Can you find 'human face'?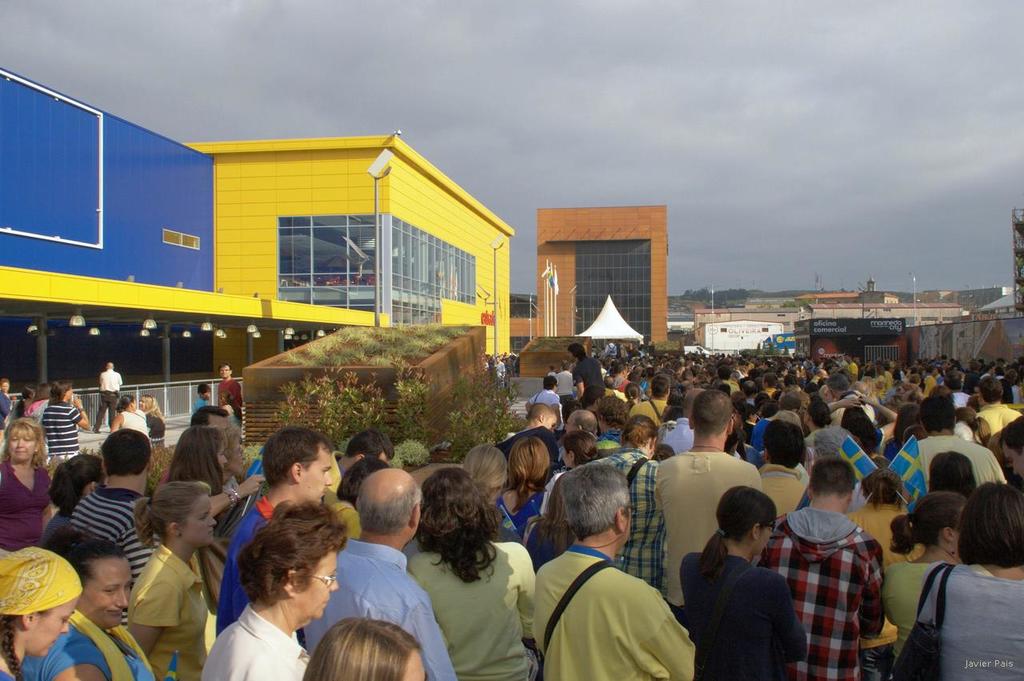
Yes, bounding box: (300, 445, 332, 503).
